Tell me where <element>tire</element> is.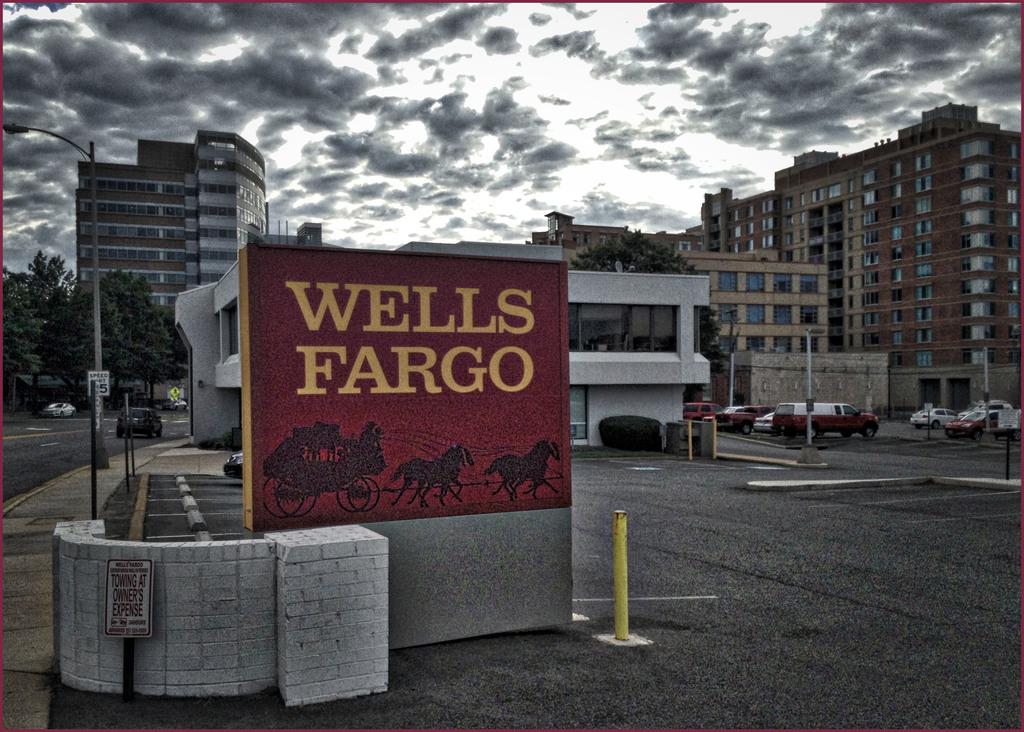
<element>tire</element> is at left=59, top=412, right=63, bottom=416.
